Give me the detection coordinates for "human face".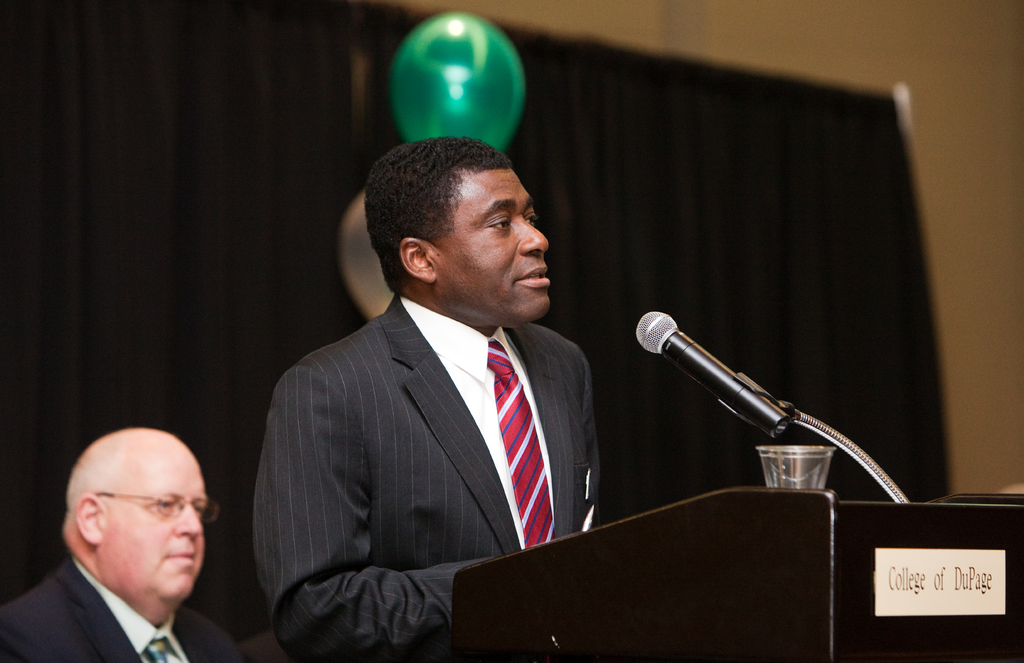
detection(433, 165, 554, 326).
